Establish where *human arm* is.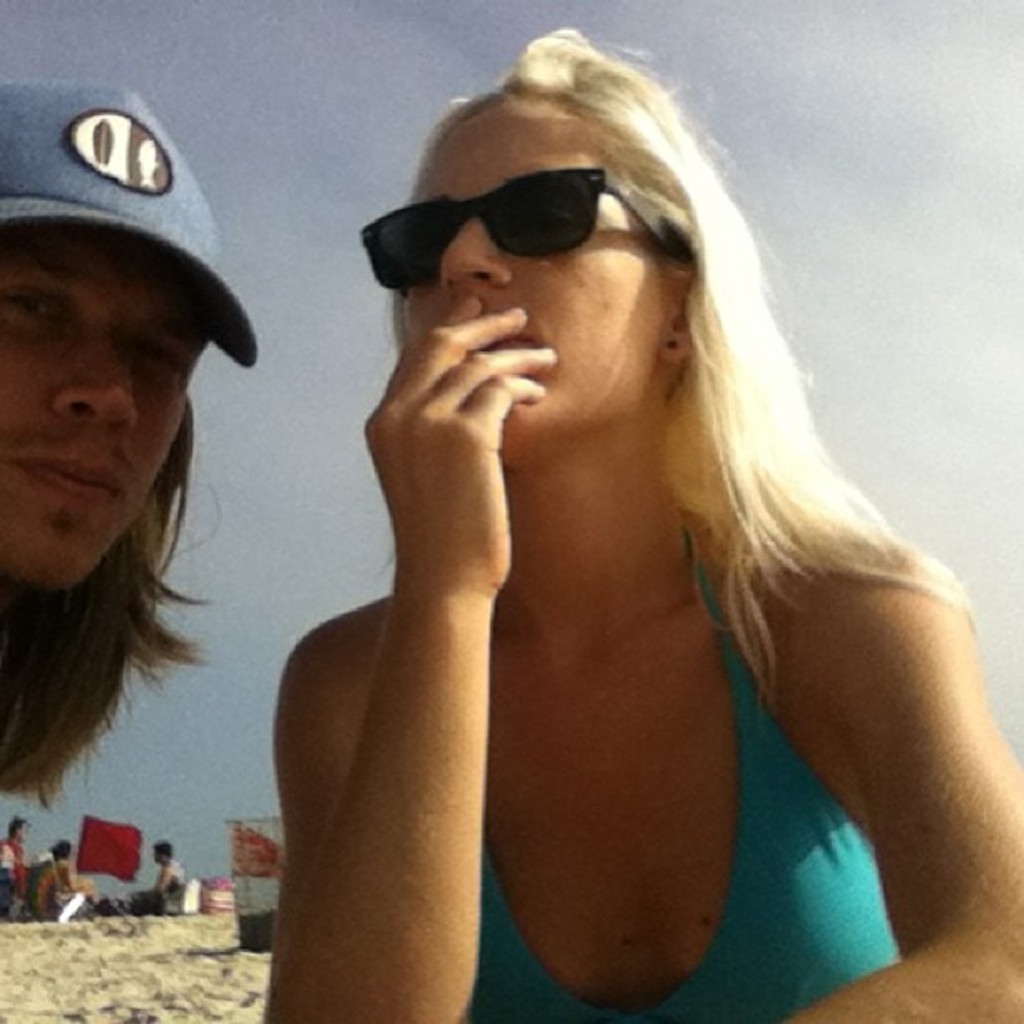
Established at {"x1": 256, "y1": 224, "x2": 547, "y2": 1023}.
